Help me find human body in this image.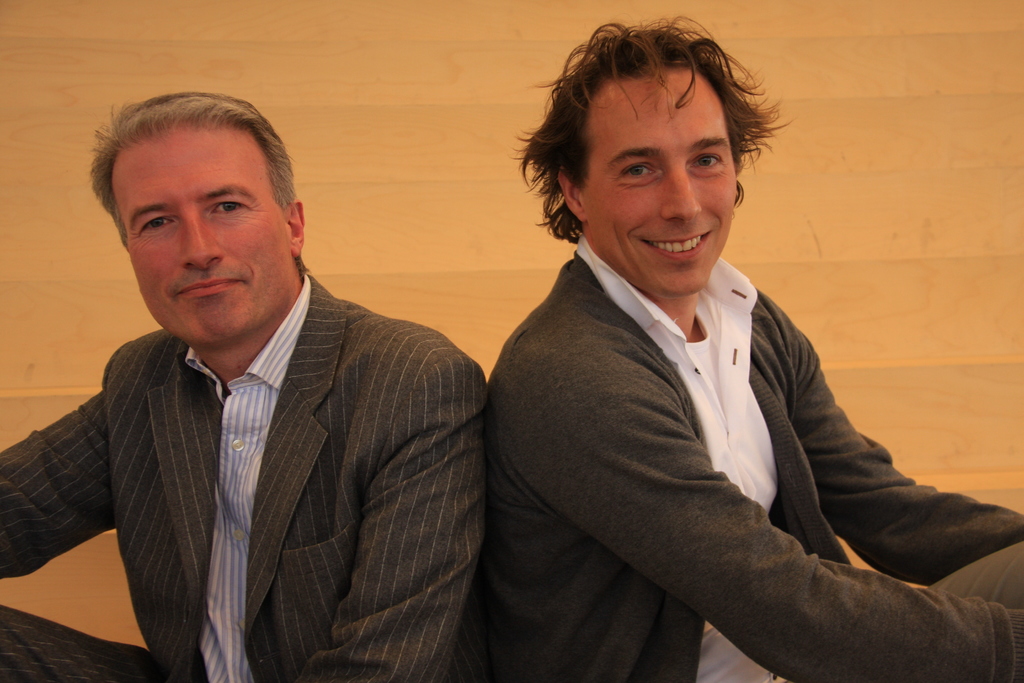
Found it: bbox=[0, 90, 490, 682].
